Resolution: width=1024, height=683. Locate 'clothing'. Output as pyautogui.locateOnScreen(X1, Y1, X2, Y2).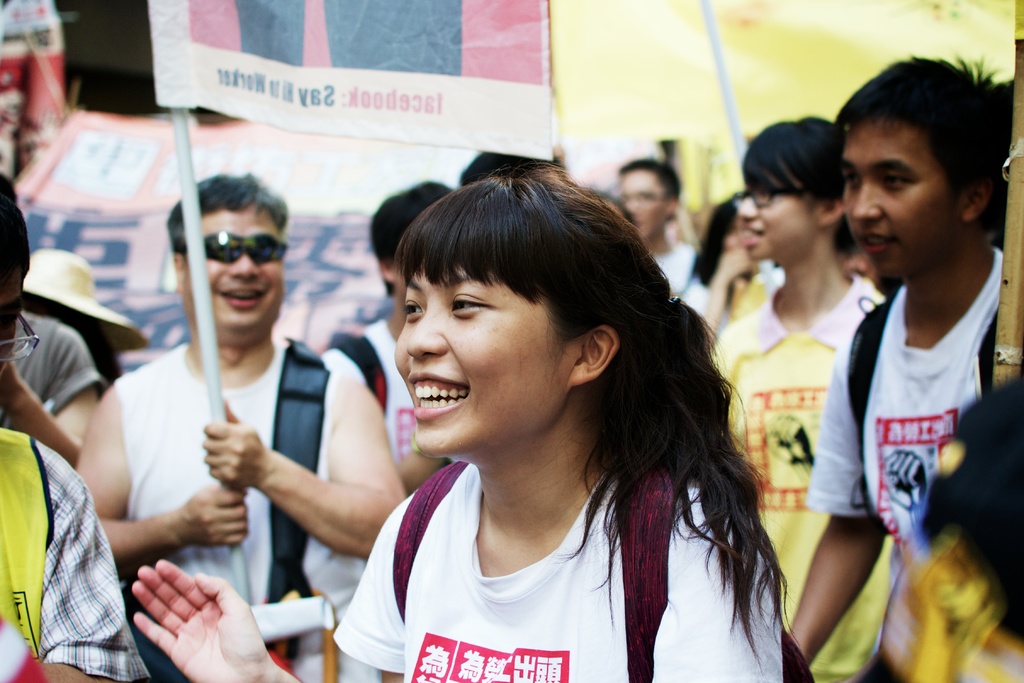
pyautogui.locateOnScreen(0, 432, 152, 682).
